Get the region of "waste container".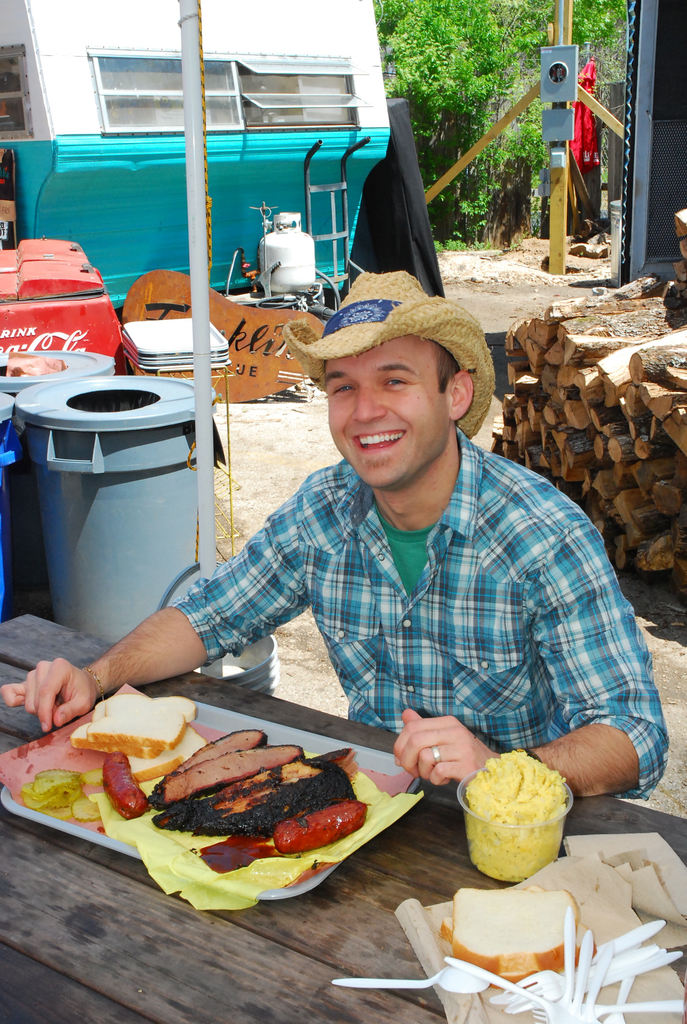
select_region(7, 367, 216, 650).
